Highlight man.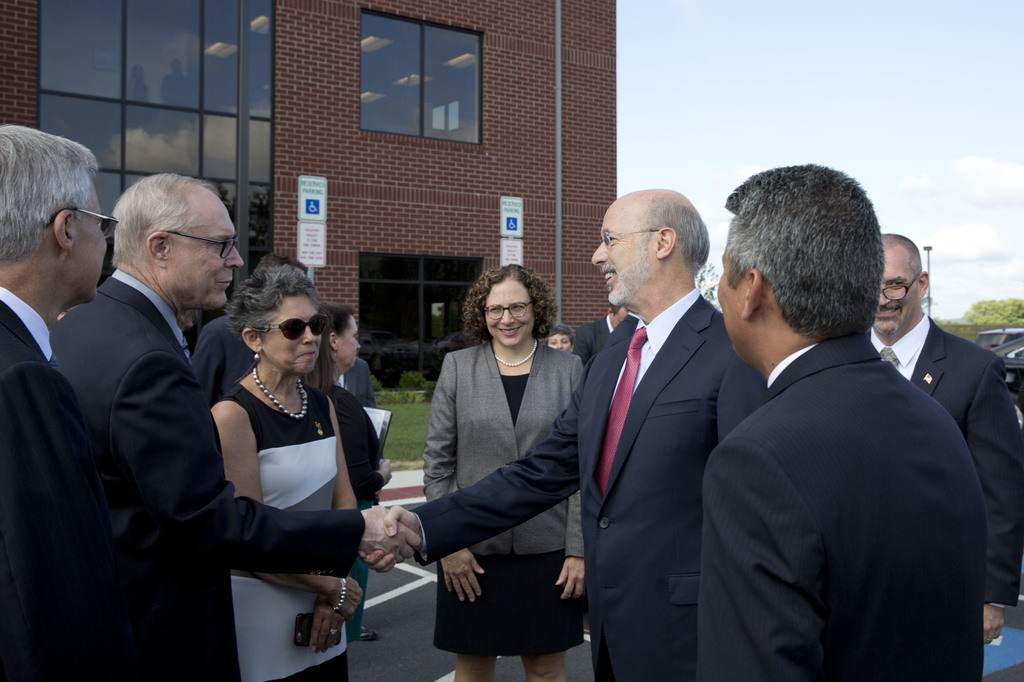
Highlighted region: [0, 123, 114, 681].
